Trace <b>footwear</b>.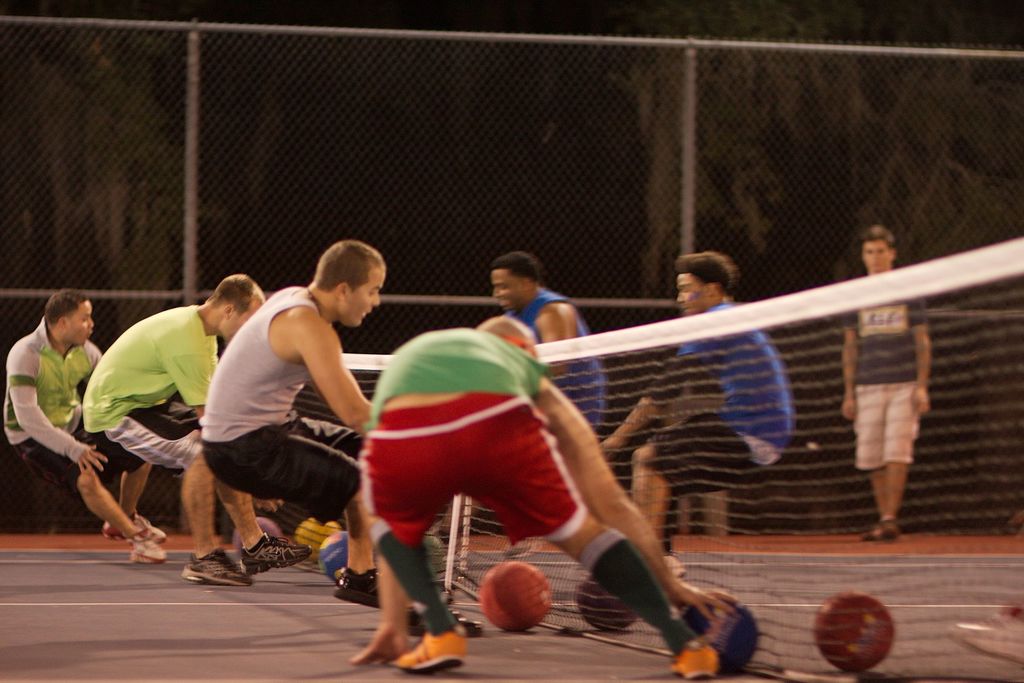
Traced to {"x1": 243, "y1": 527, "x2": 316, "y2": 580}.
